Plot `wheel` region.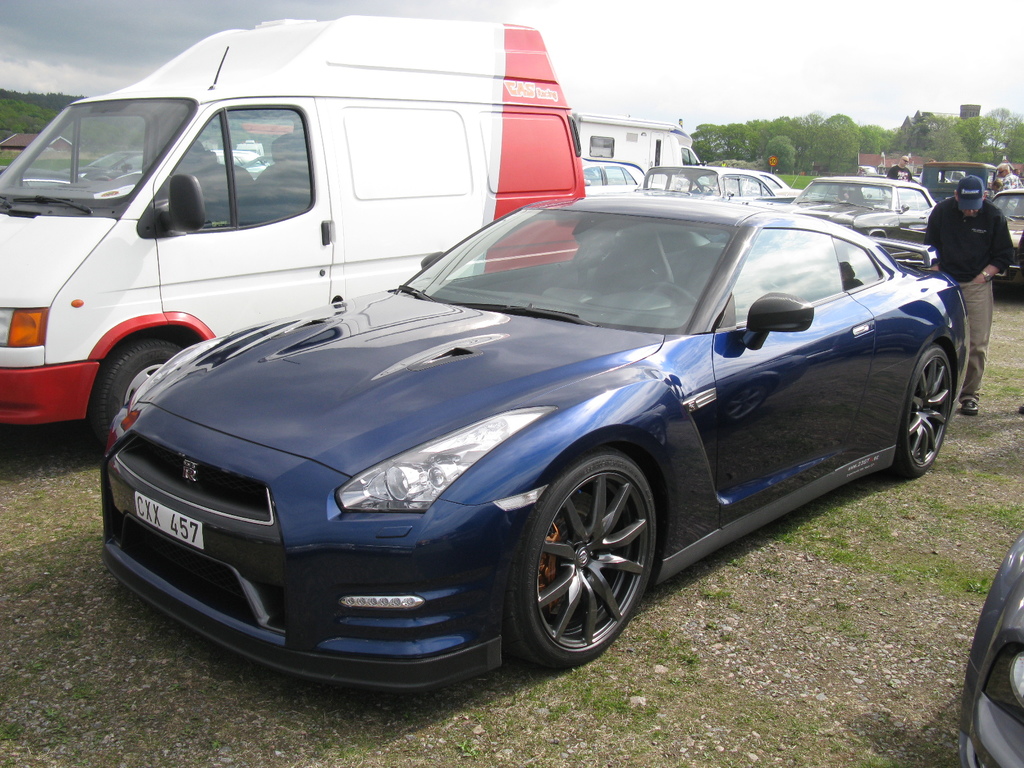
Plotted at [x1=508, y1=451, x2=659, y2=678].
